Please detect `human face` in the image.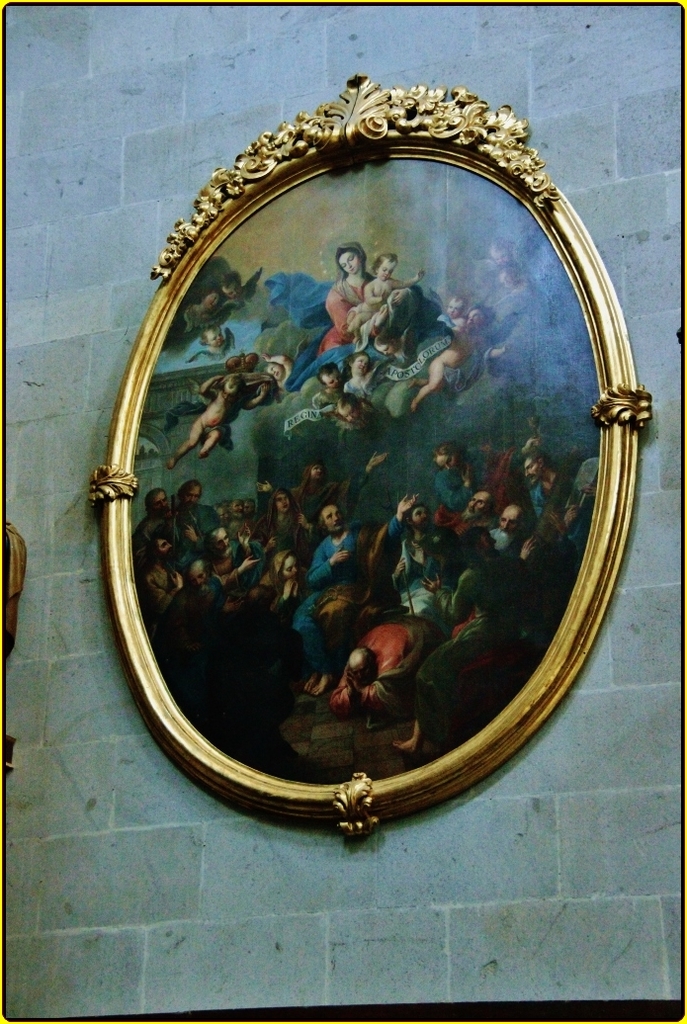
{"left": 336, "top": 254, "right": 363, "bottom": 276}.
